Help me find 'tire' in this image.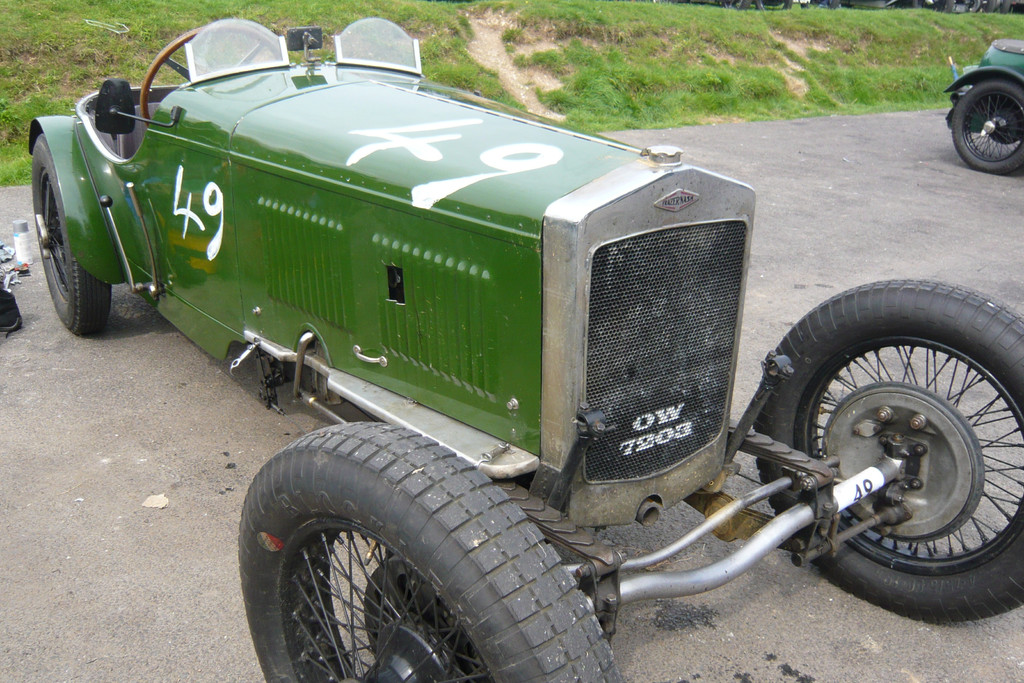
Found it: box=[30, 129, 119, 334].
